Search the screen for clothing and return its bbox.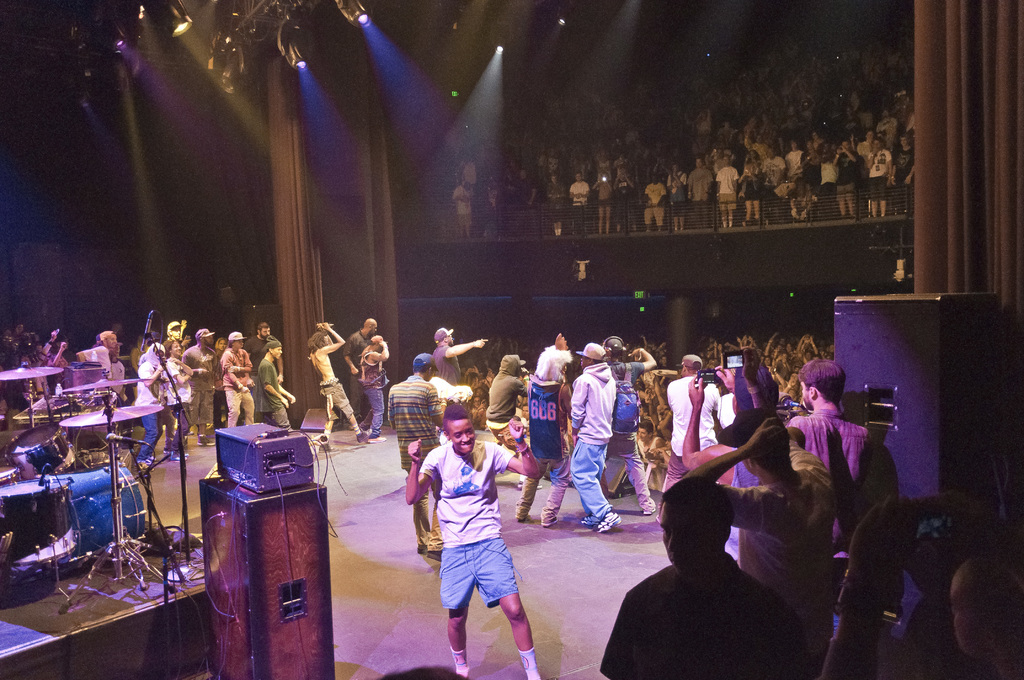
Found: (x1=609, y1=356, x2=657, y2=514).
